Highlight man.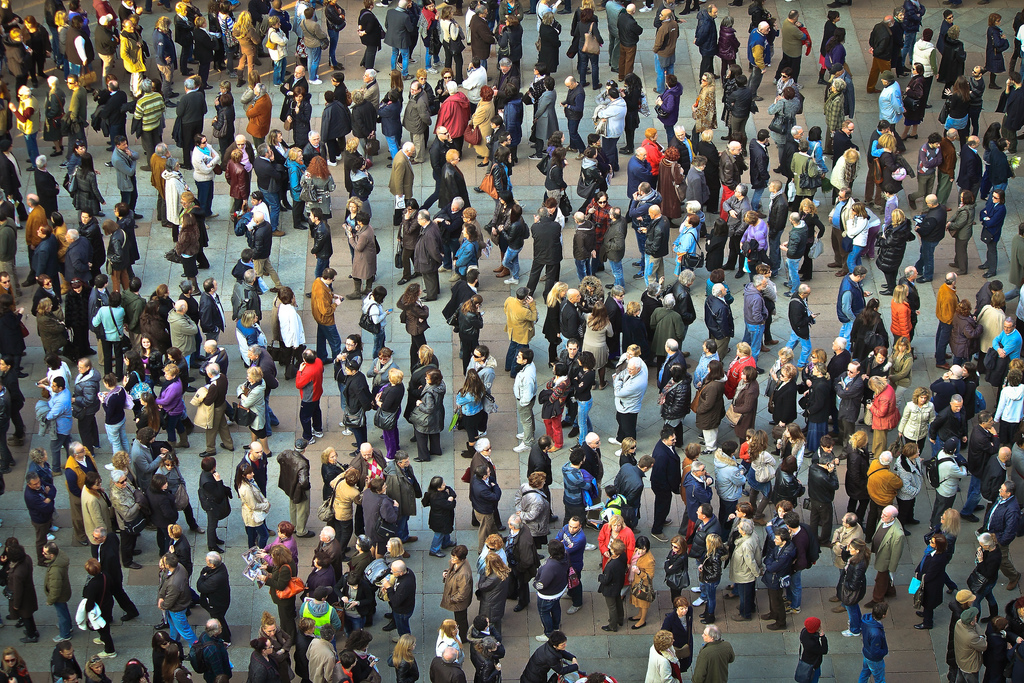
Highlighted region: region(64, 227, 93, 290).
